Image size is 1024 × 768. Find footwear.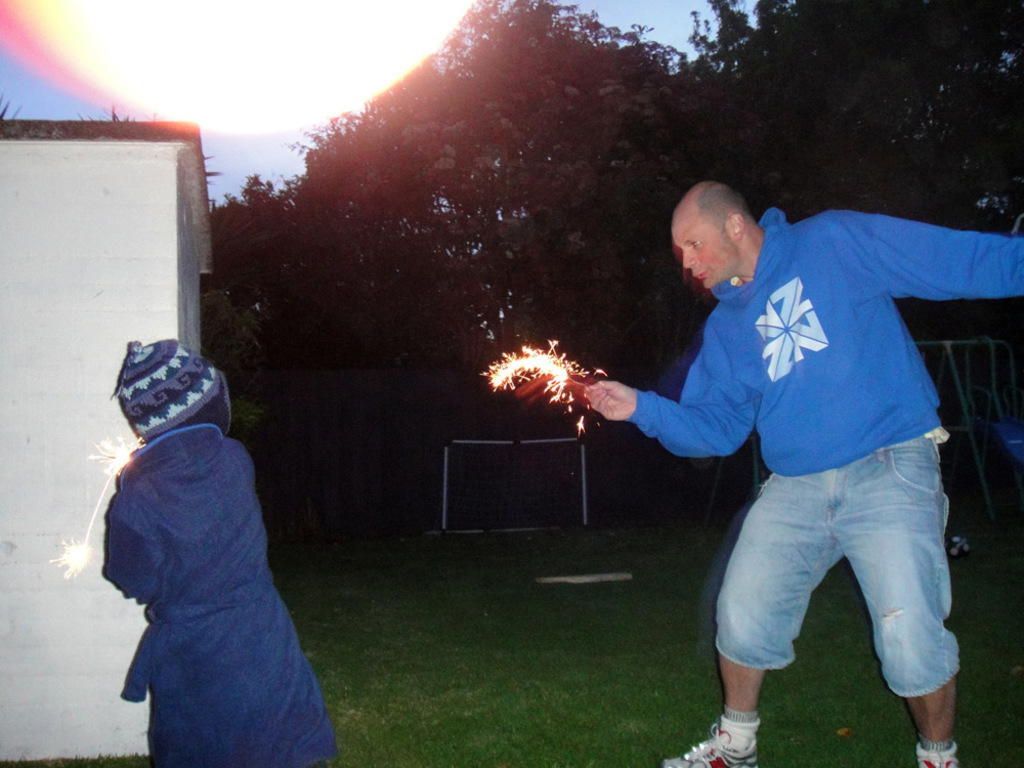
923,756,955,767.
